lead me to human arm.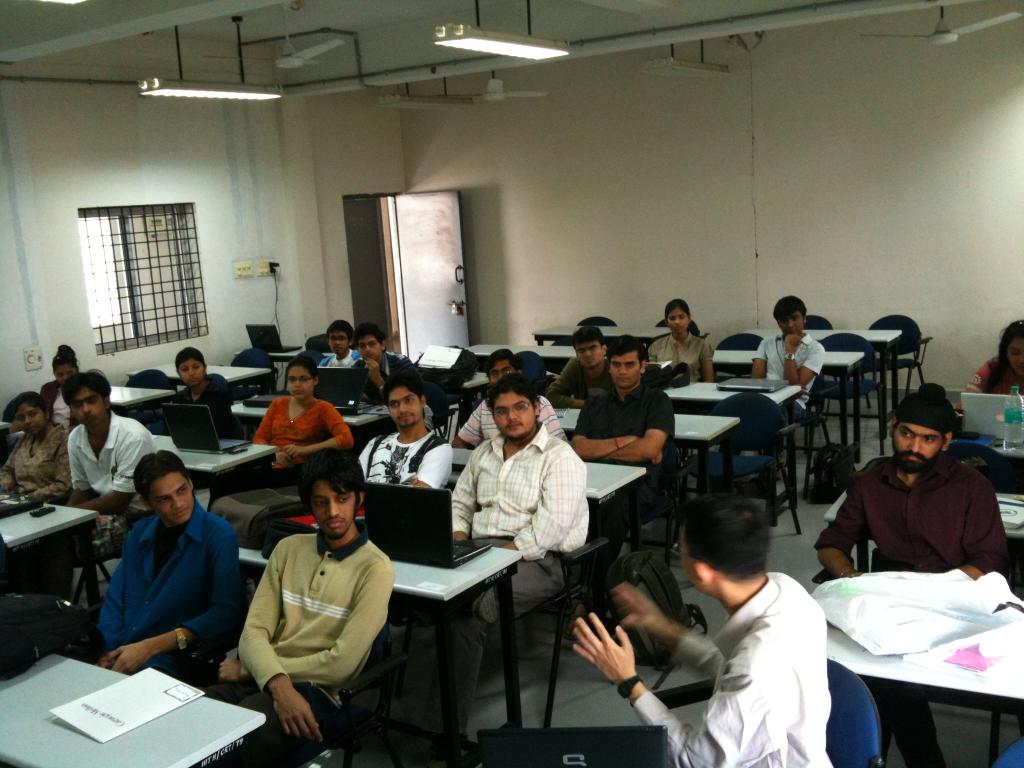
Lead to left=568, top=604, right=792, bottom=767.
